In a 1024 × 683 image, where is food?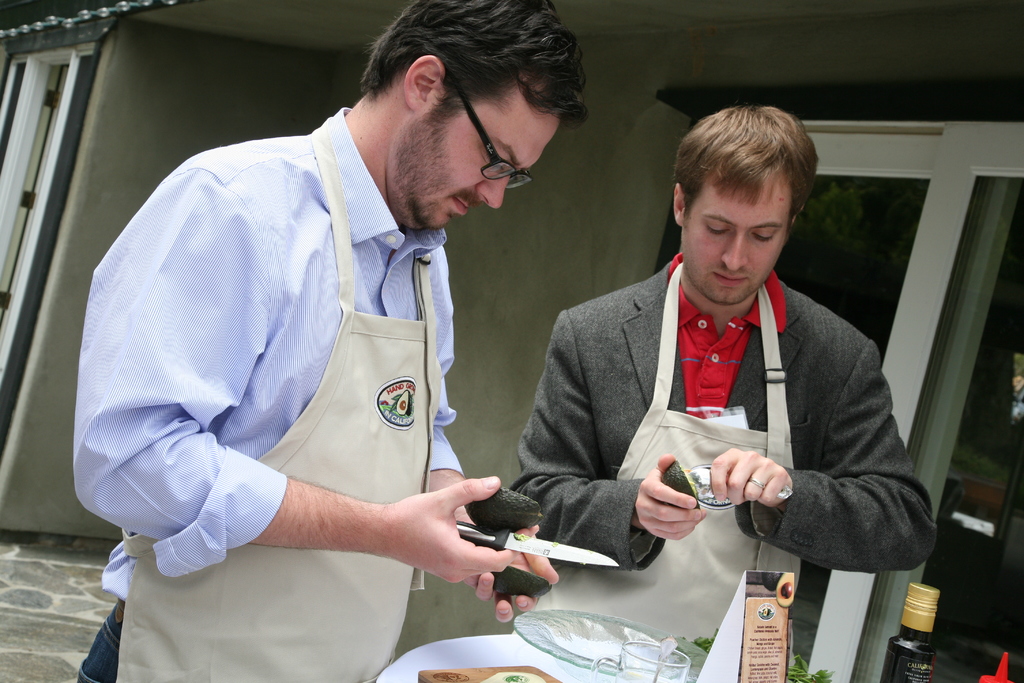
{"x1": 671, "y1": 627, "x2": 834, "y2": 682}.
